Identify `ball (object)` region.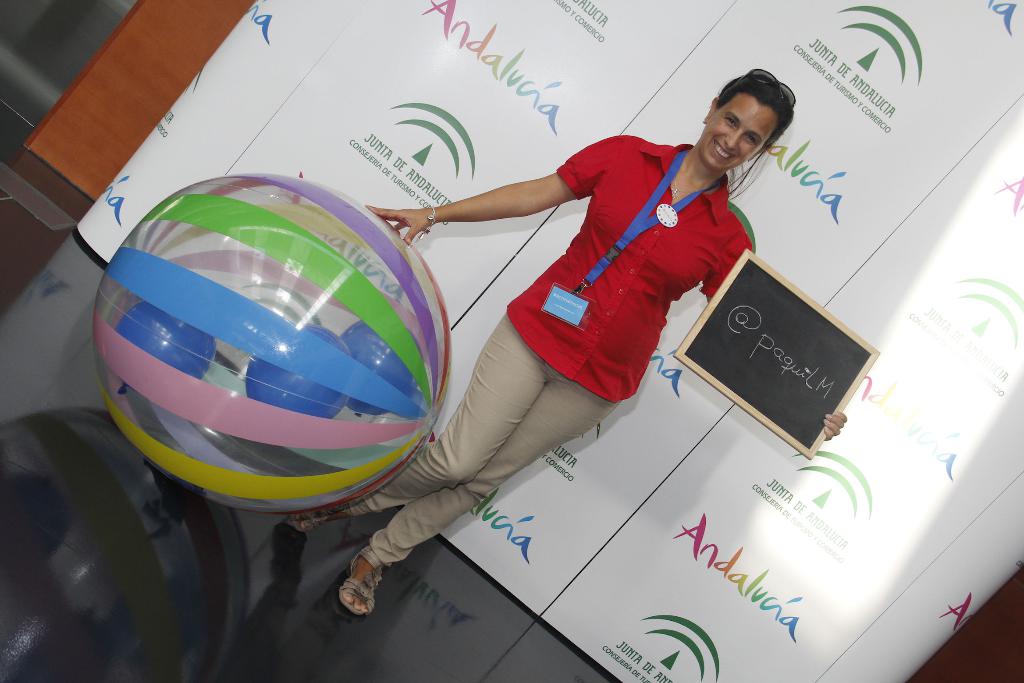
Region: box=[88, 168, 454, 515].
